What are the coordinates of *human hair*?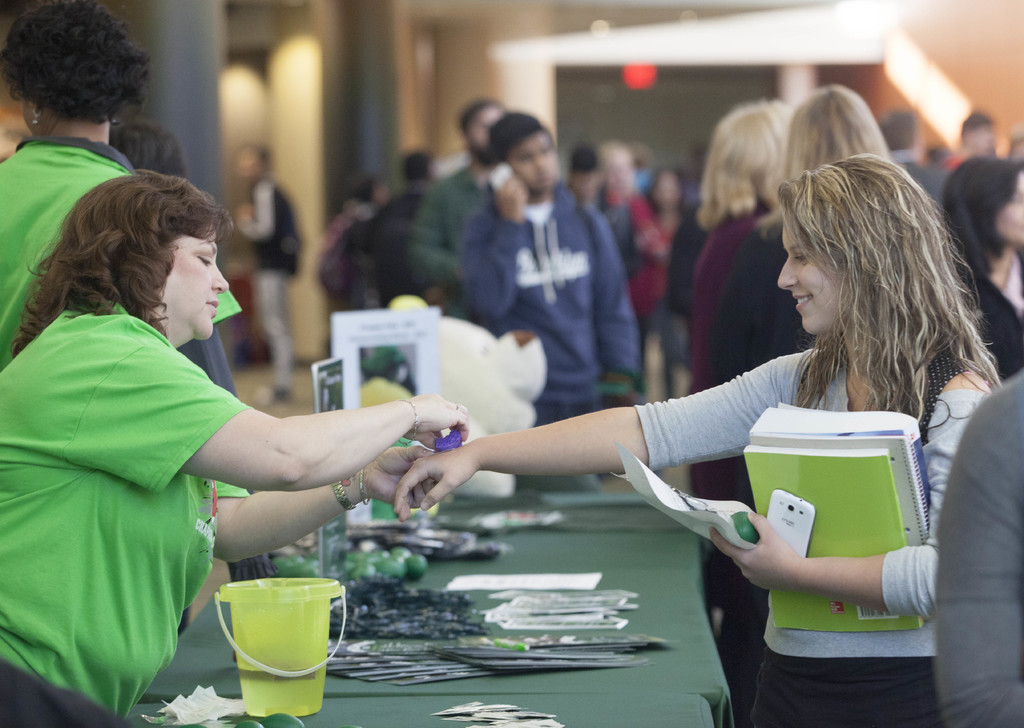
l=9, t=170, r=232, b=359.
